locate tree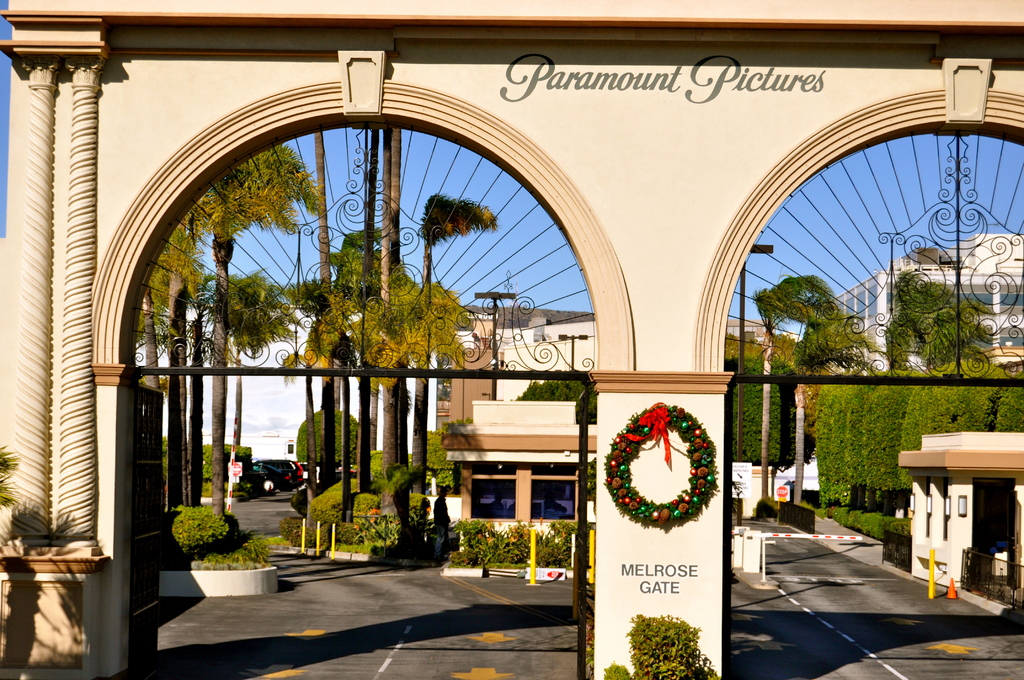
x1=520, y1=379, x2=596, y2=425
